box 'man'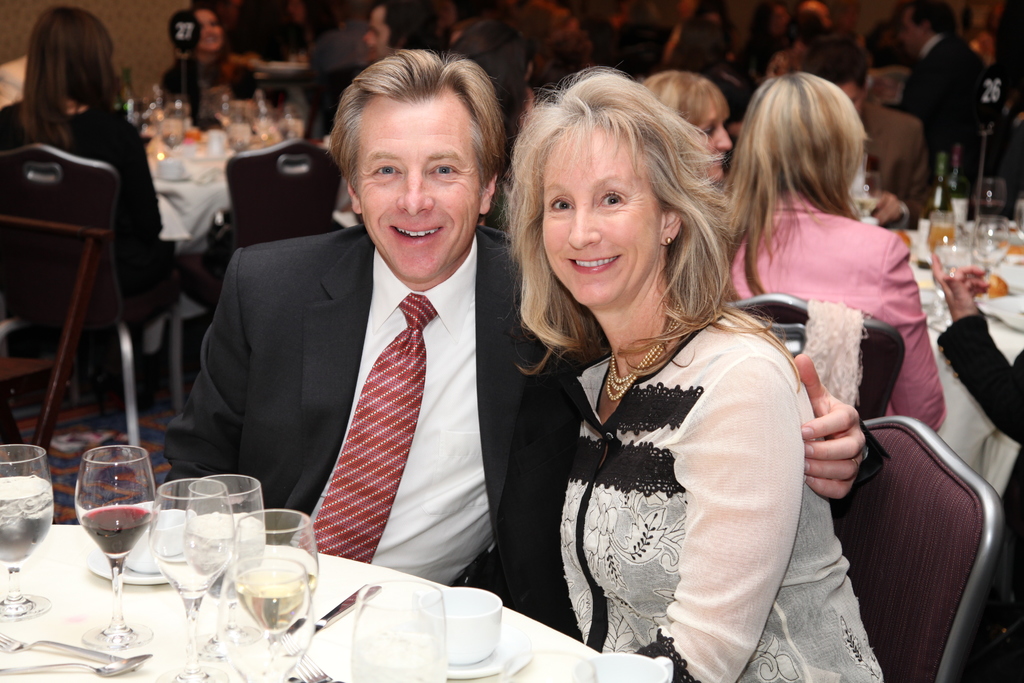
detection(365, 0, 433, 55)
